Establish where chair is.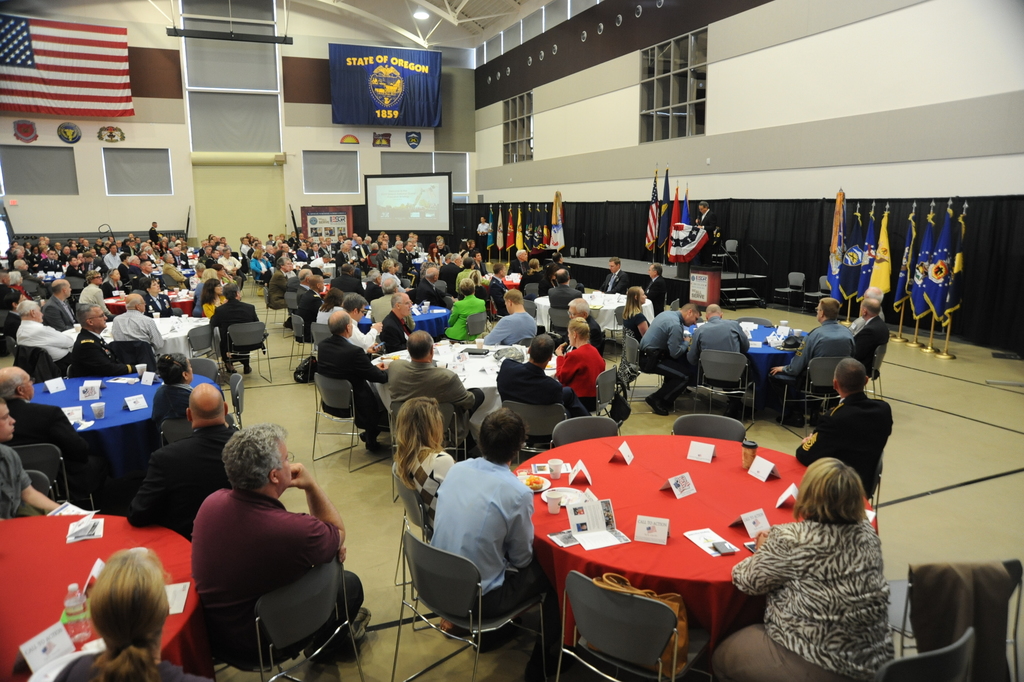
Established at 551:306:576:341.
